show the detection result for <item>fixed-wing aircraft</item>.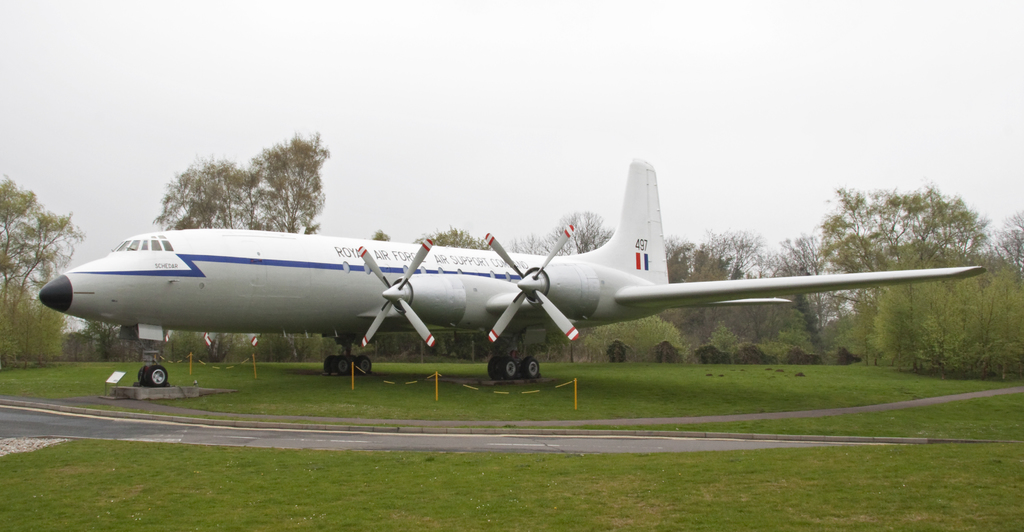
bbox=[21, 166, 1023, 396].
